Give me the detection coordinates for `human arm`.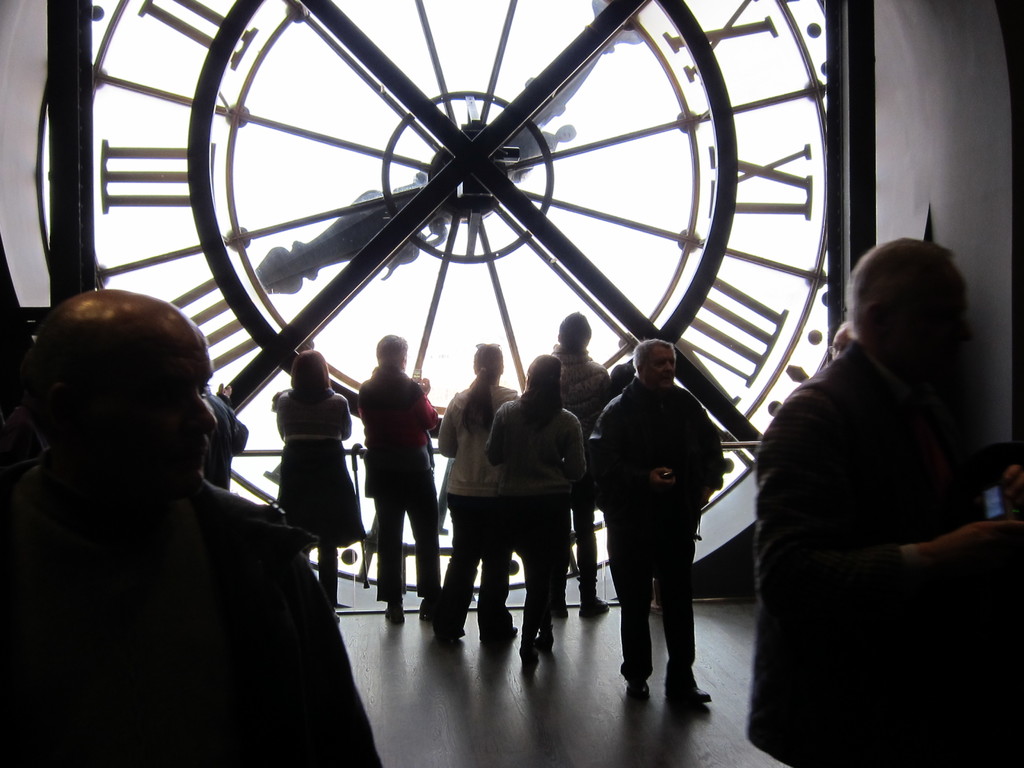
[754, 403, 1023, 612].
